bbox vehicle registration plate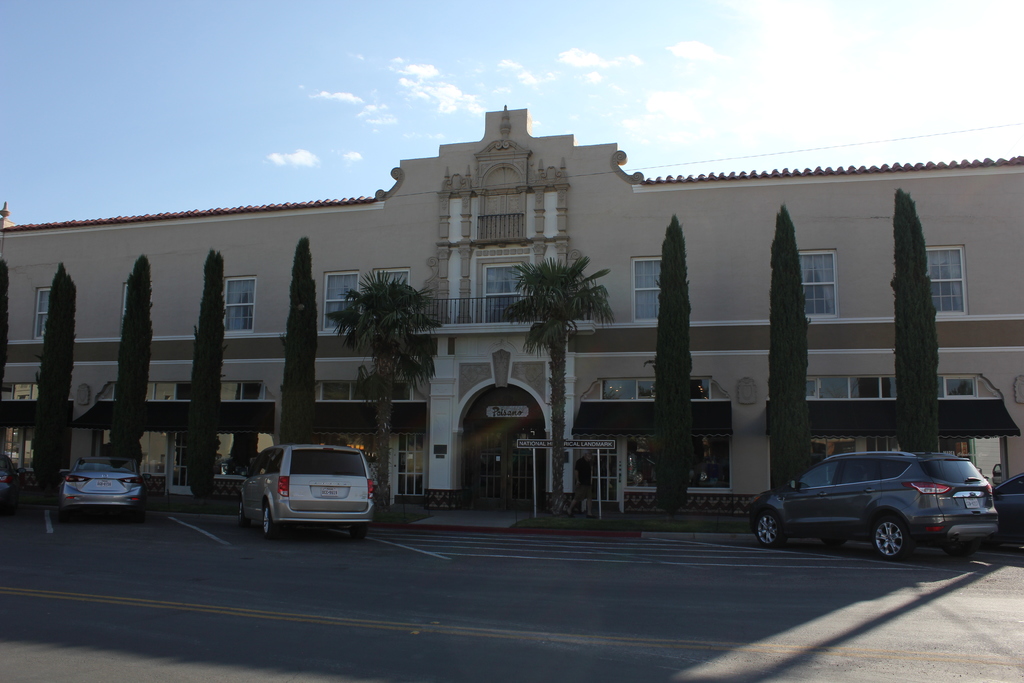
locate(321, 488, 337, 495)
